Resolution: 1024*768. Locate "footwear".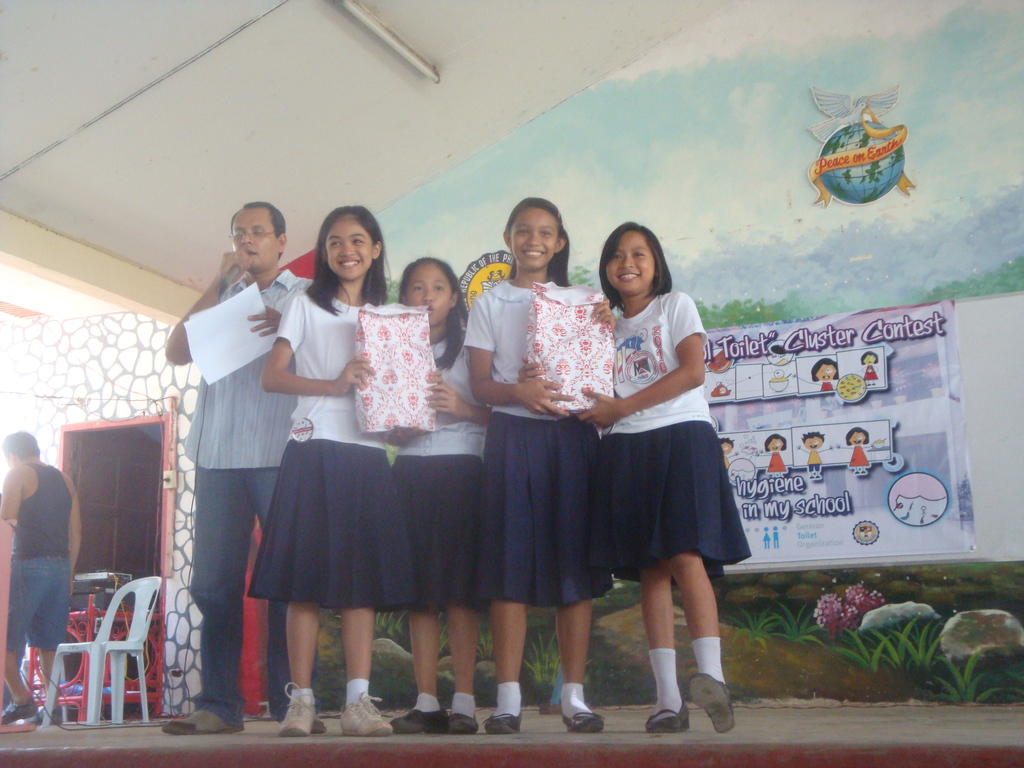
338,692,397,737.
